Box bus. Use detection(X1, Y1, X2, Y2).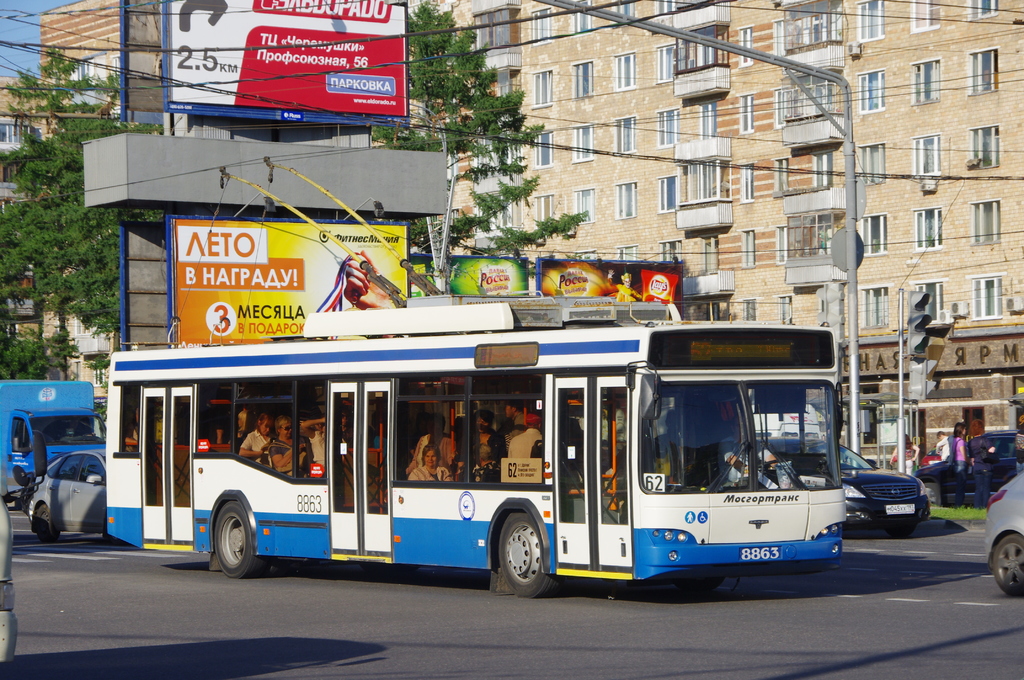
detection(0, 384, 106, 503).
